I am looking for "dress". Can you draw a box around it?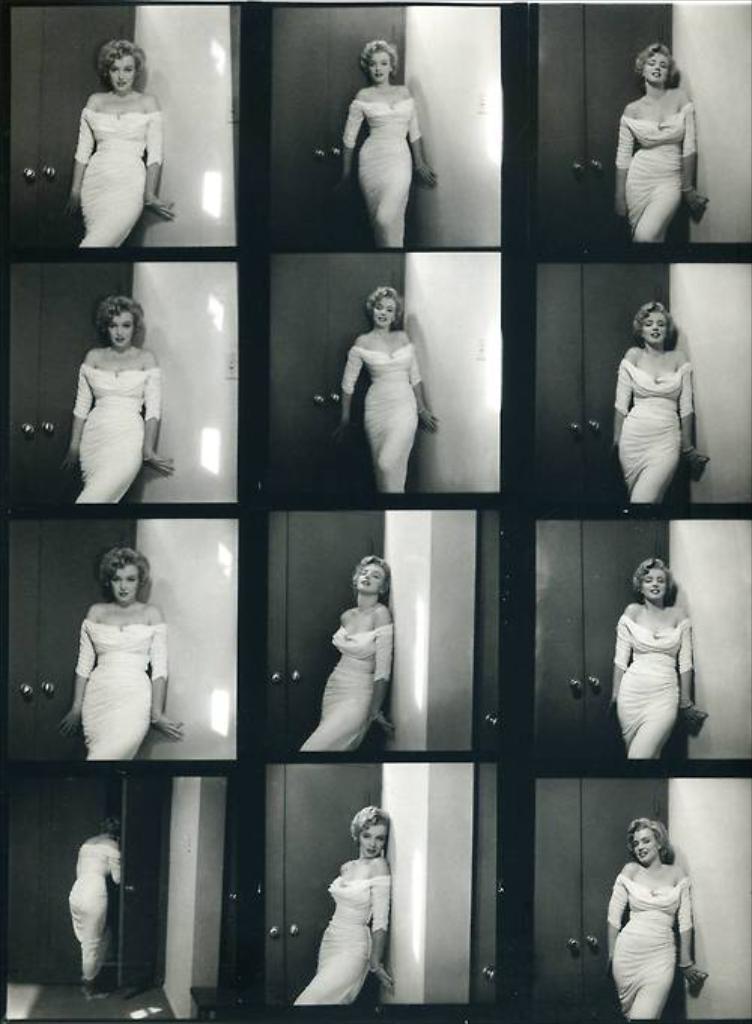
Sure, the bounding box is 334,340,420,498.
